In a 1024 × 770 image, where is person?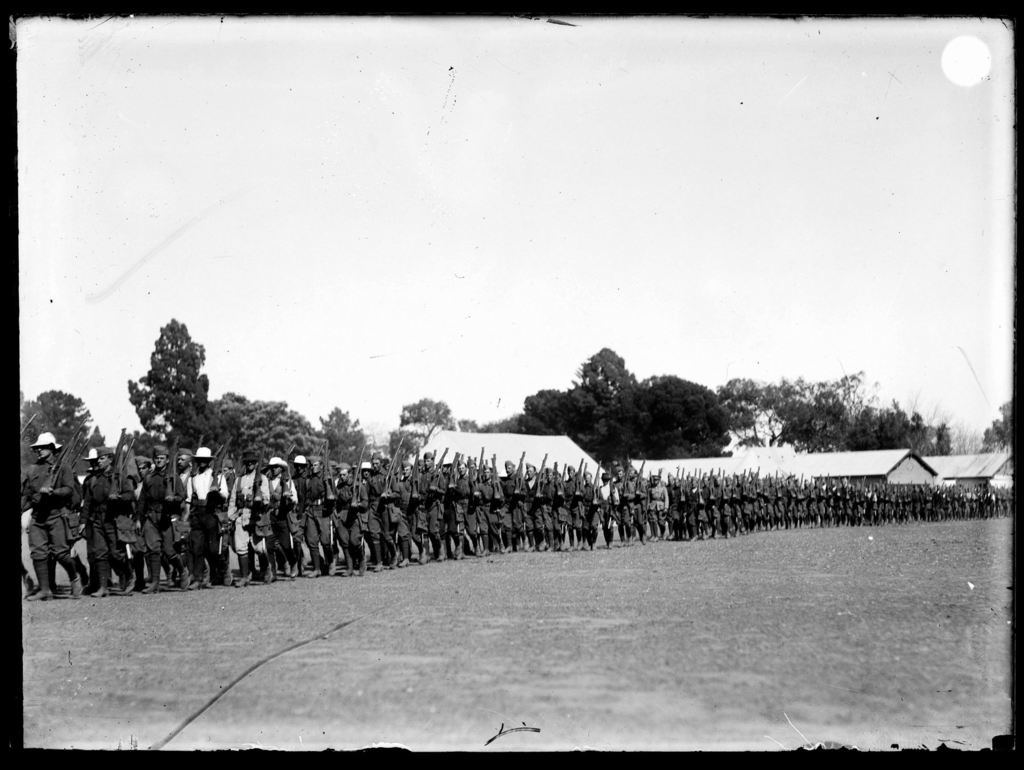
box(264, 459, 290, 572).
